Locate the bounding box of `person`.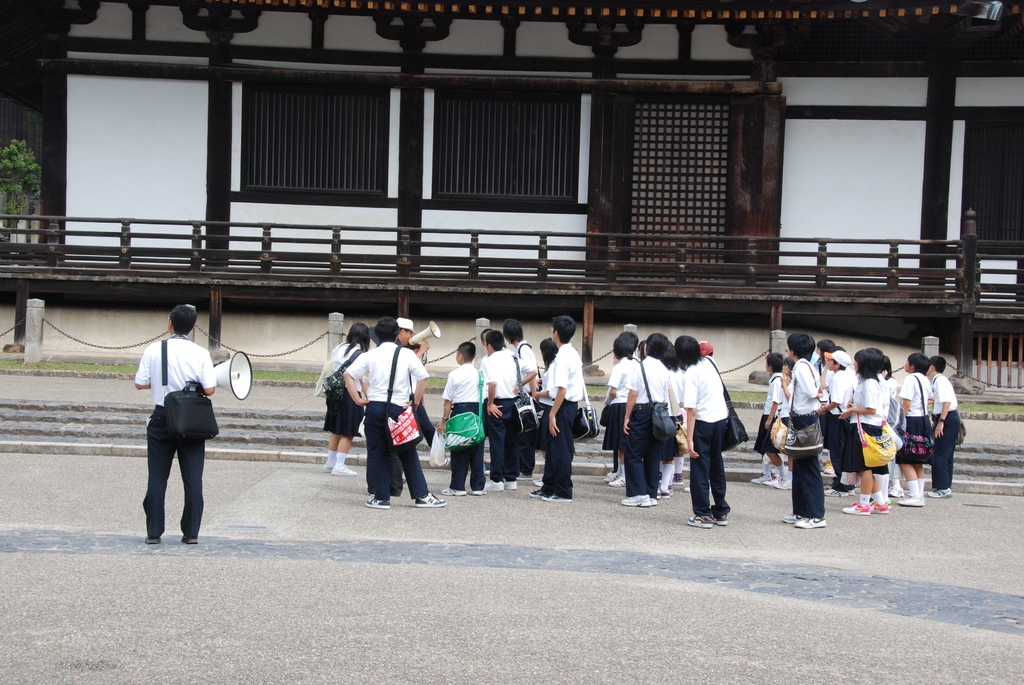
Bounding box: [533, 315, 583, 501].
